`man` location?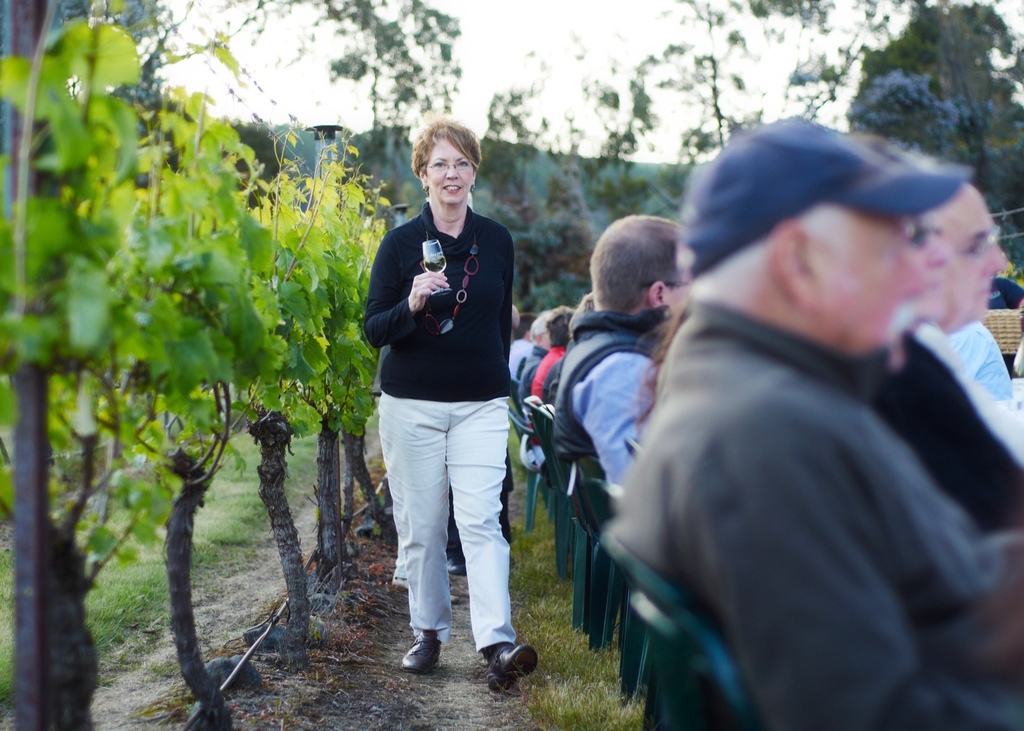
box=[552, 213, 696, 490]
